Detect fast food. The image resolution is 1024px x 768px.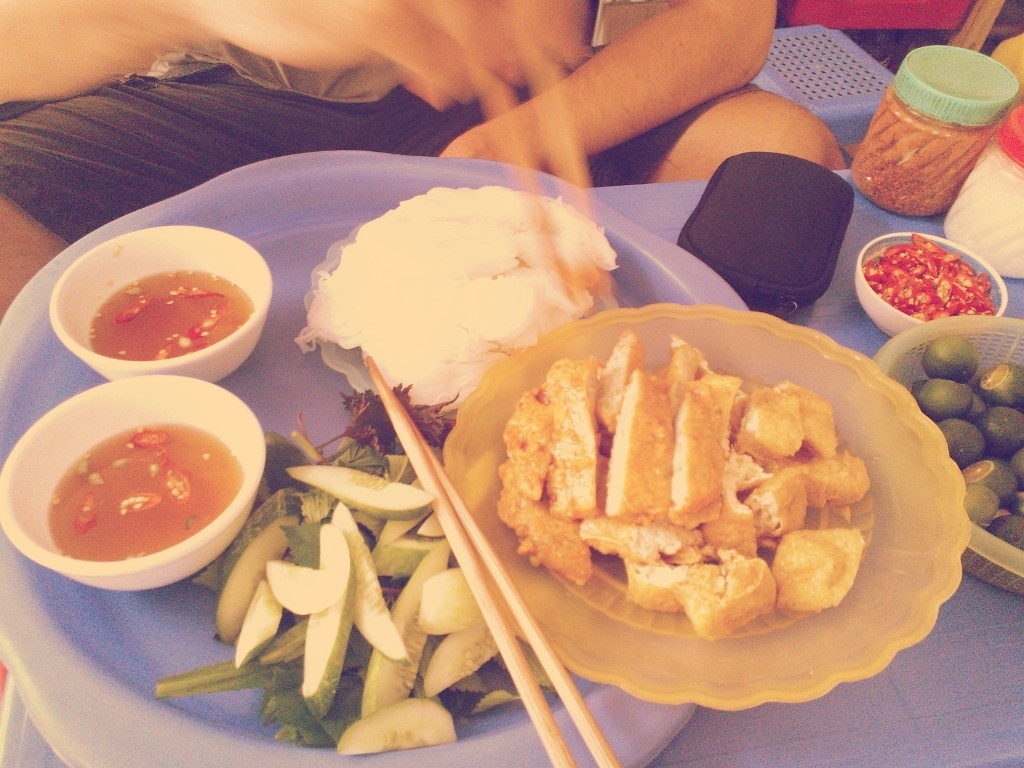
x1=497, y1=348, x2=884, y2=637.
